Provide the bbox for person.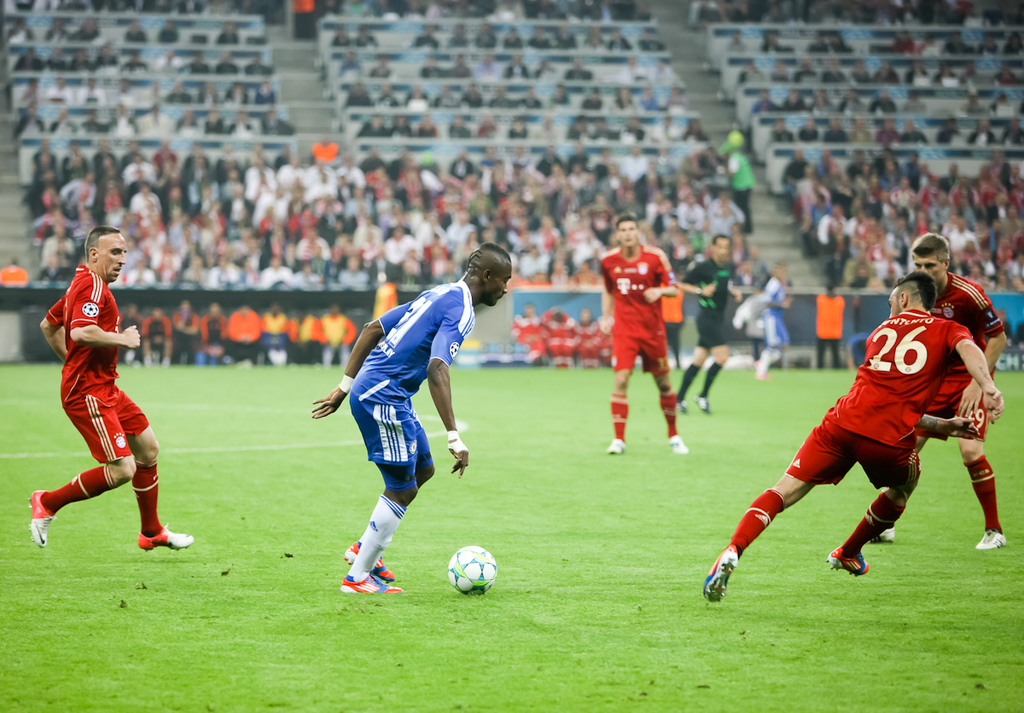
(302,241,515,599).
